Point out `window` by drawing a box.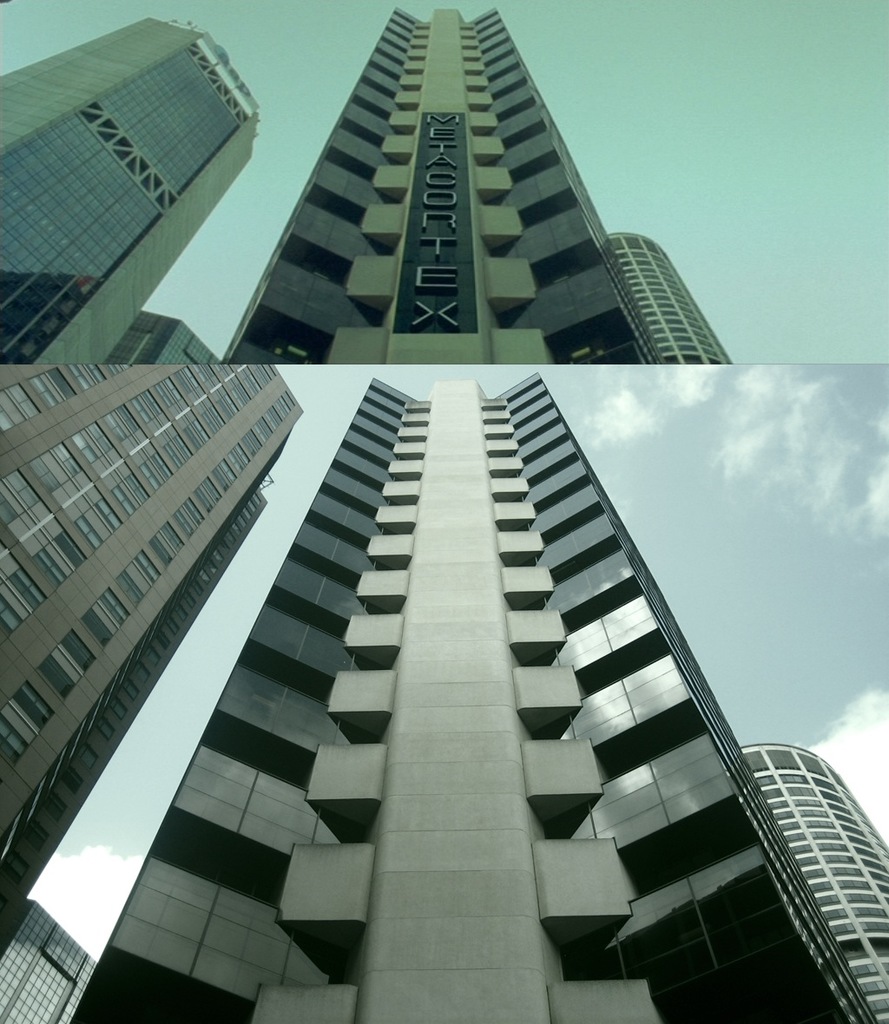
<box>856,977,887,1001</box>.
